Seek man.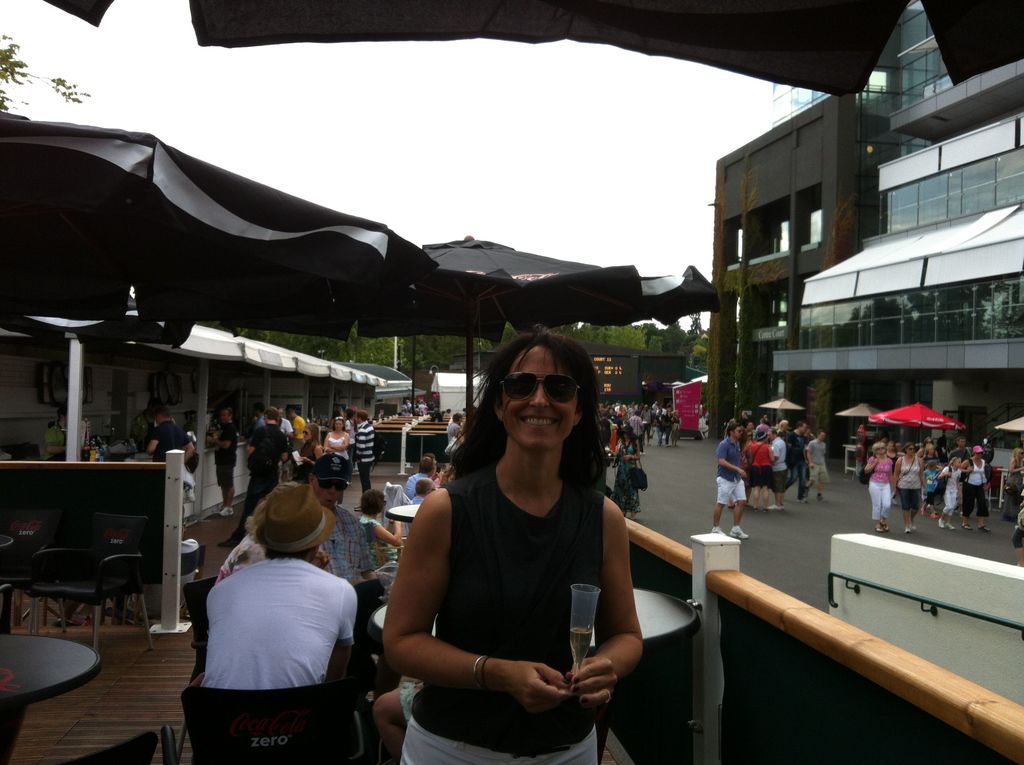
bbox=(642, 403, 656, 445).
